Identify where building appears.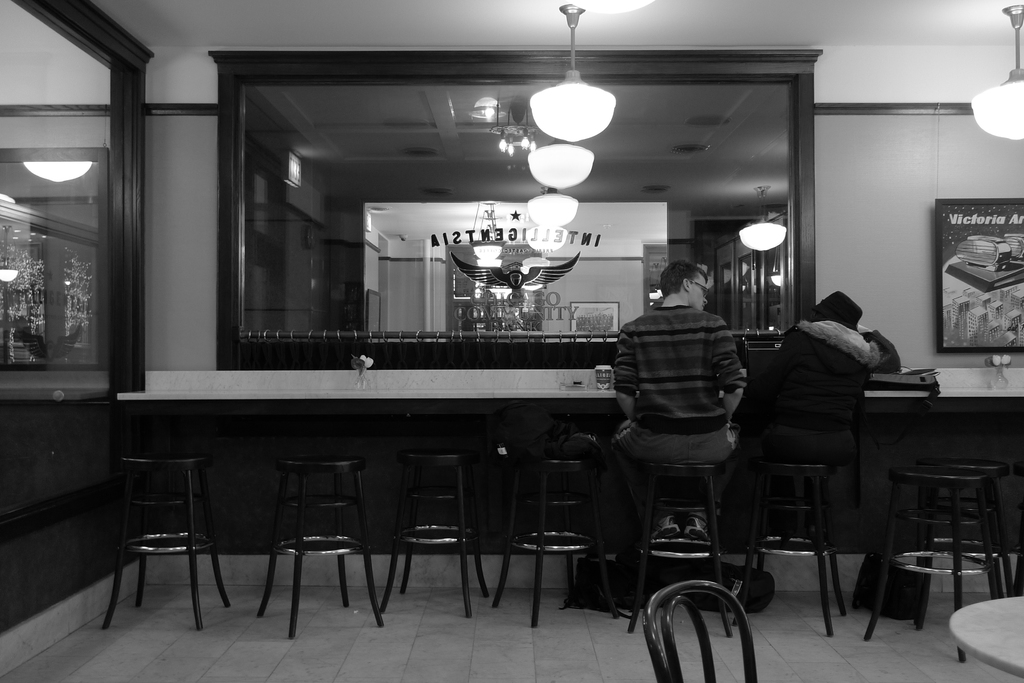
Appears at <bbox>0, 0, 1023, 682</bbox>.
